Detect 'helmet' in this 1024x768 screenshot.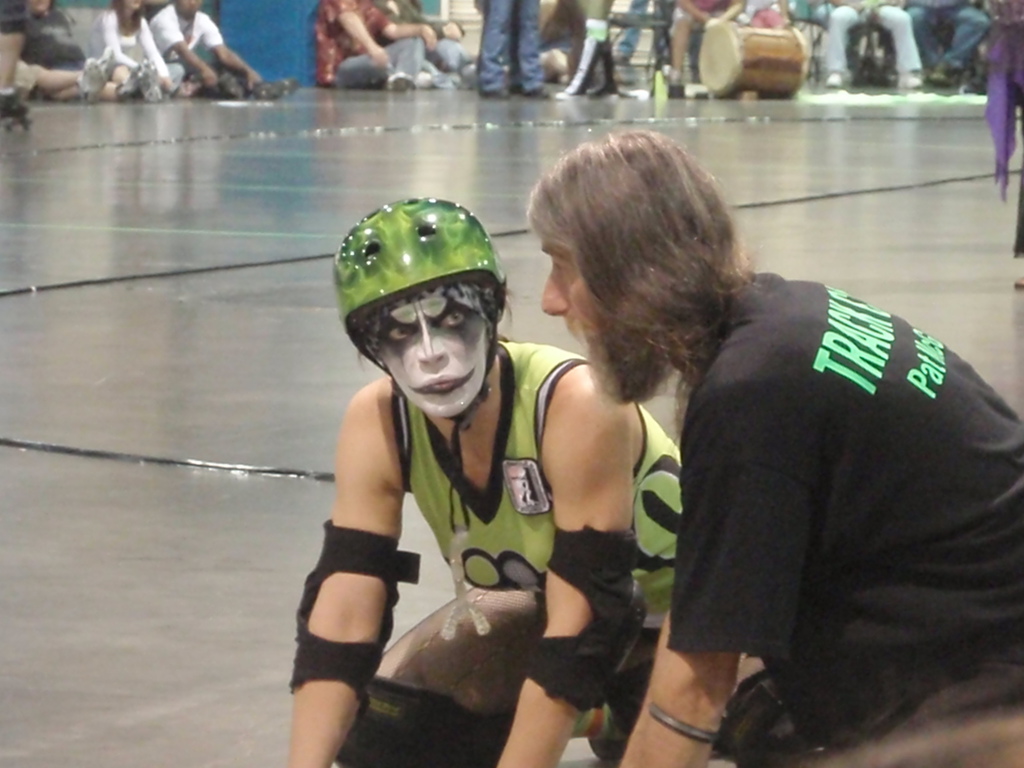
Detection: 338/207/513/434.
